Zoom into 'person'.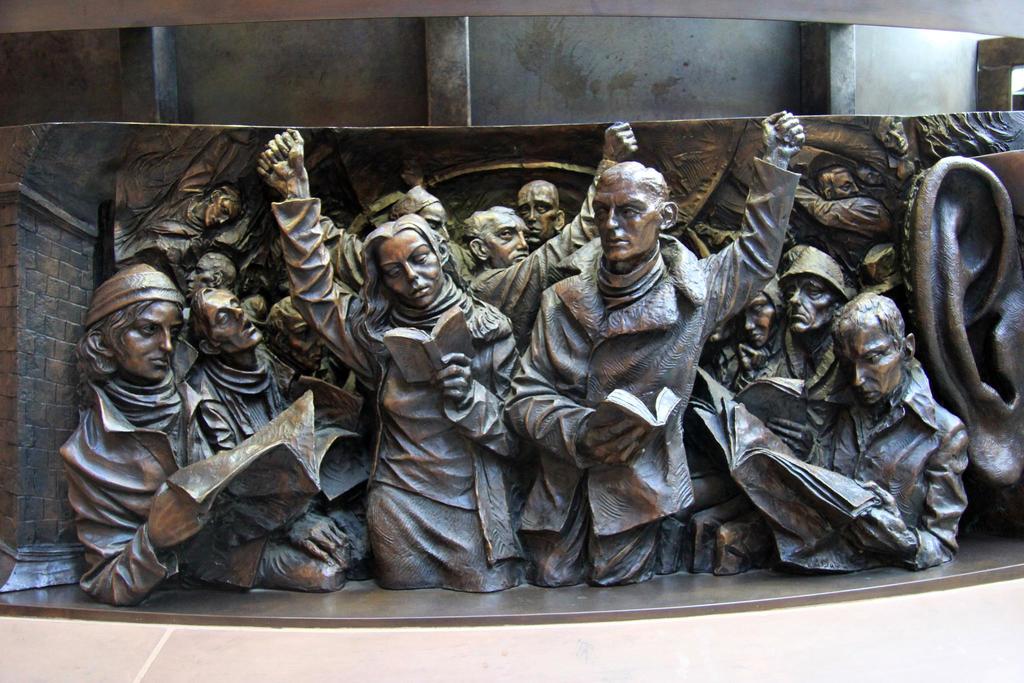
Zoom target: rect(770, 293, 955, 572).
